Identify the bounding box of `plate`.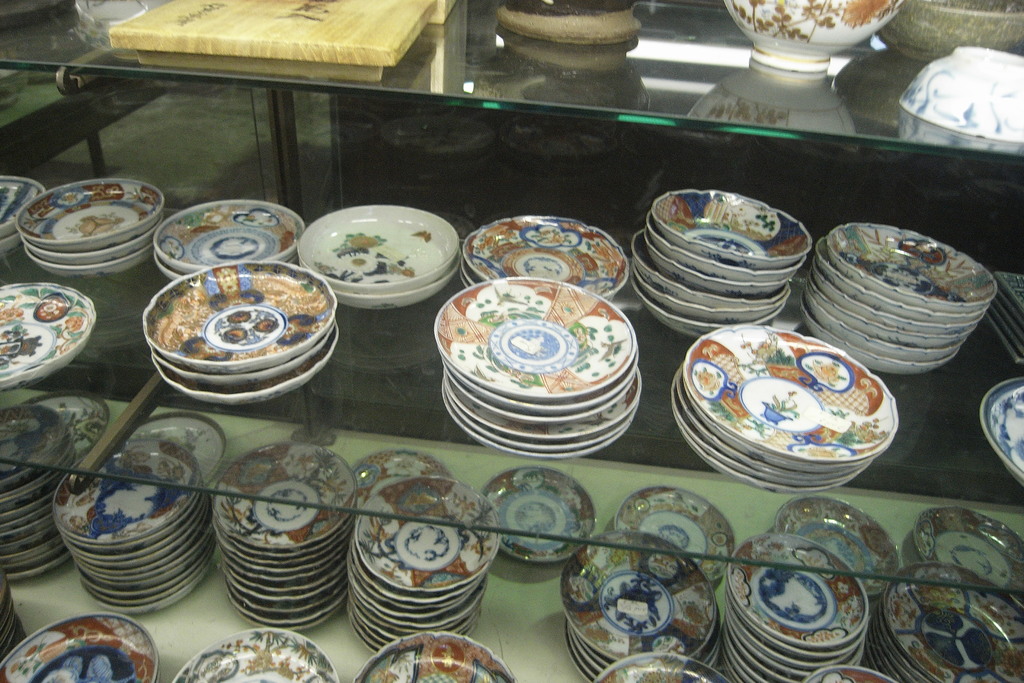
{"x1": 696, "y1": 327, "x2": 894, "y2": 462}.
